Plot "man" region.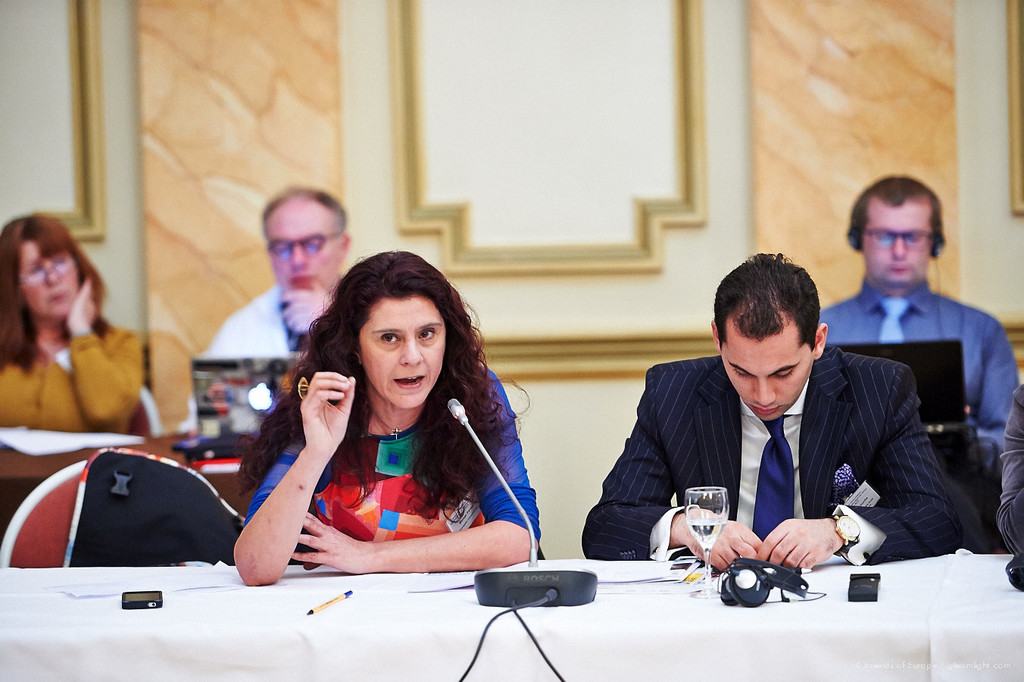
Plotted at box(192, 189, 387, 425).
